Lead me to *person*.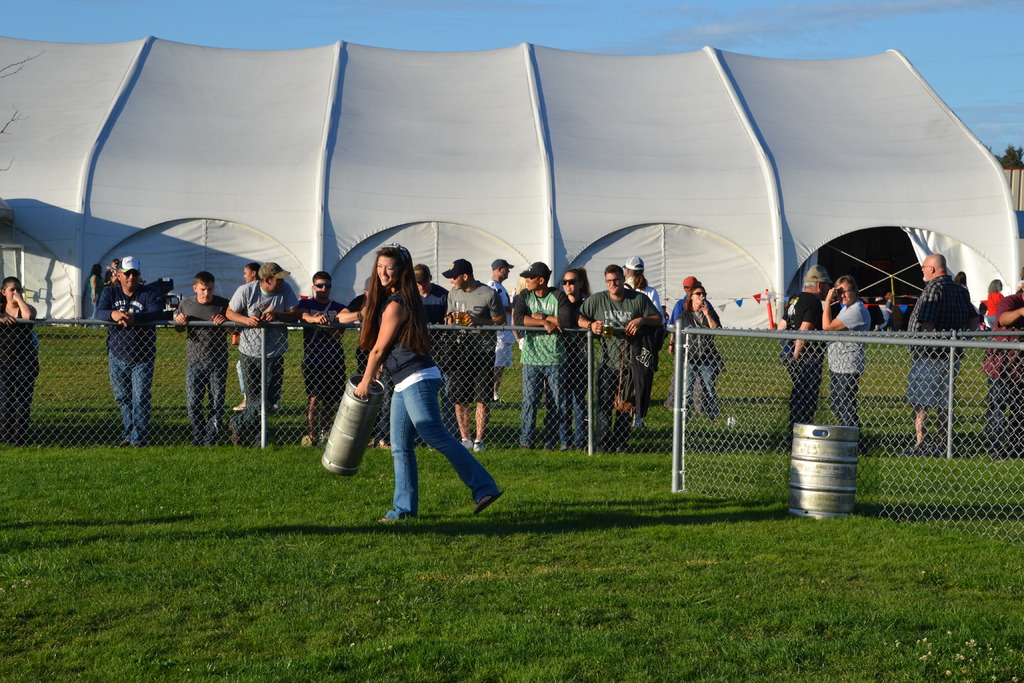
Lead to (777,274,827,423).
